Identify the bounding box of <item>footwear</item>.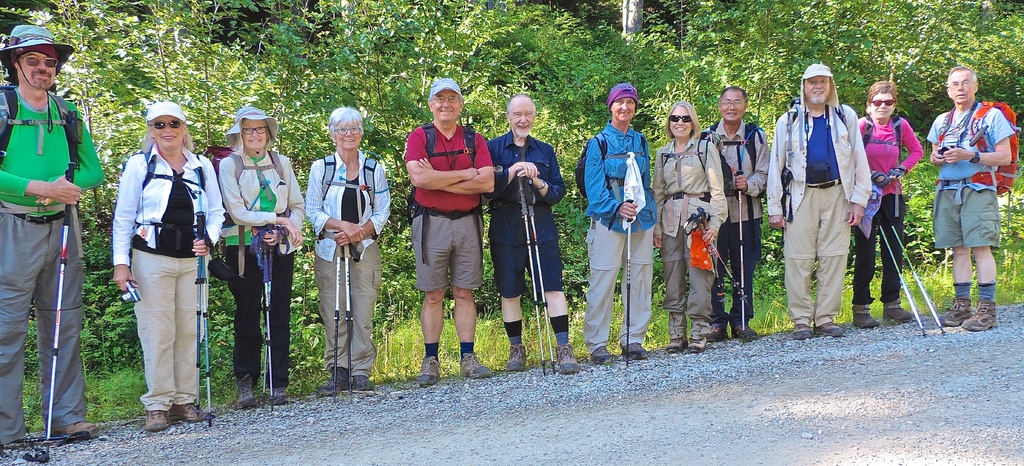
<bbox>45, 420, 99, 438</bbox>.
